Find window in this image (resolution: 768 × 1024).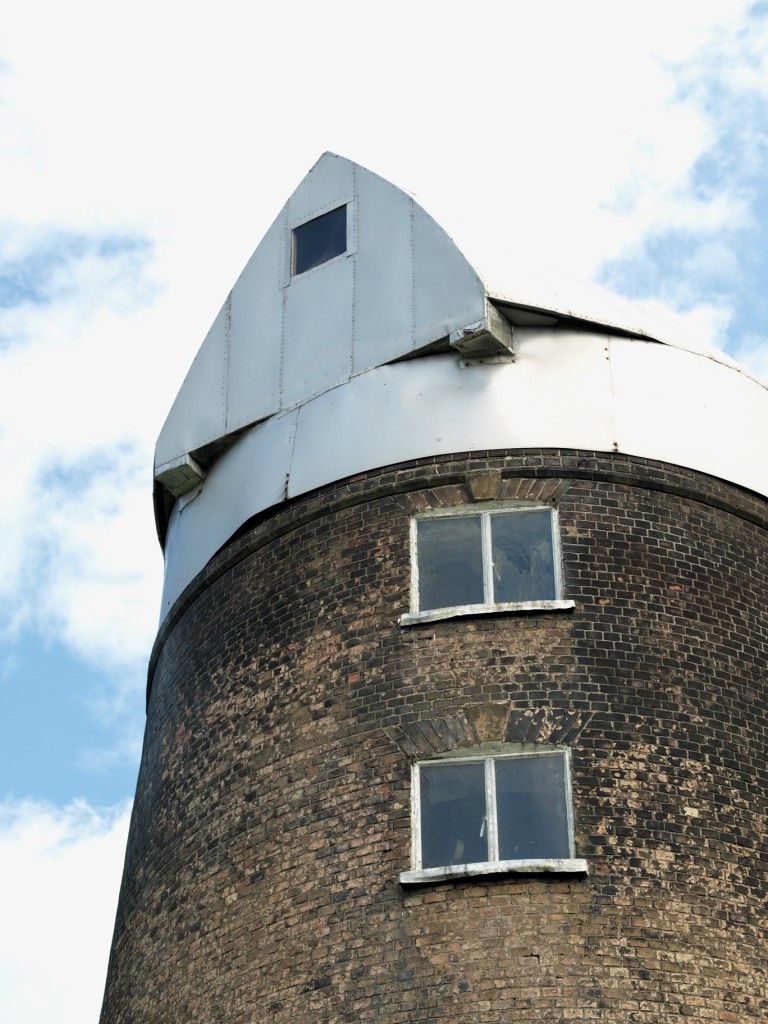
397/739/584/883.
